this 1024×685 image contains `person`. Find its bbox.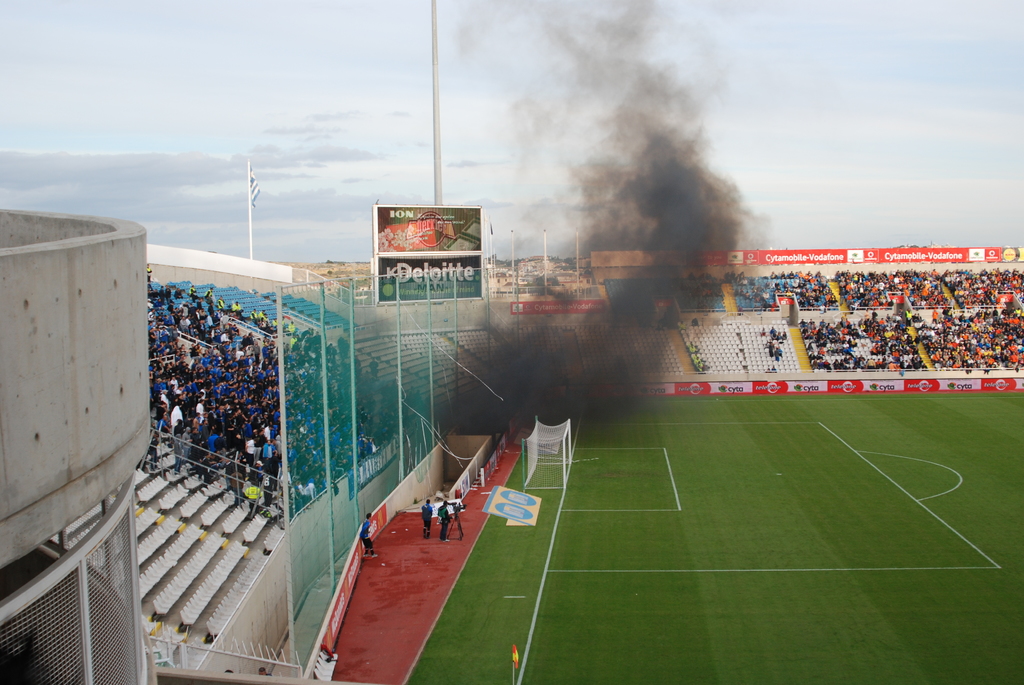
x1=420, y1=495, x2=437, y2=539.
